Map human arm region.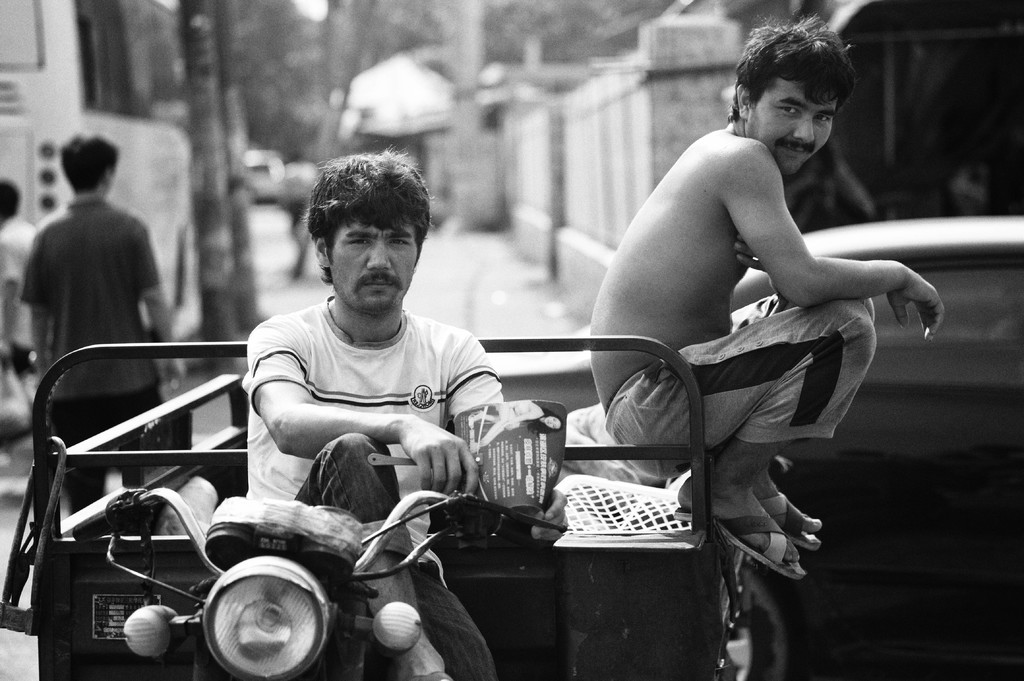
Mapped to 724,141,941,344.
